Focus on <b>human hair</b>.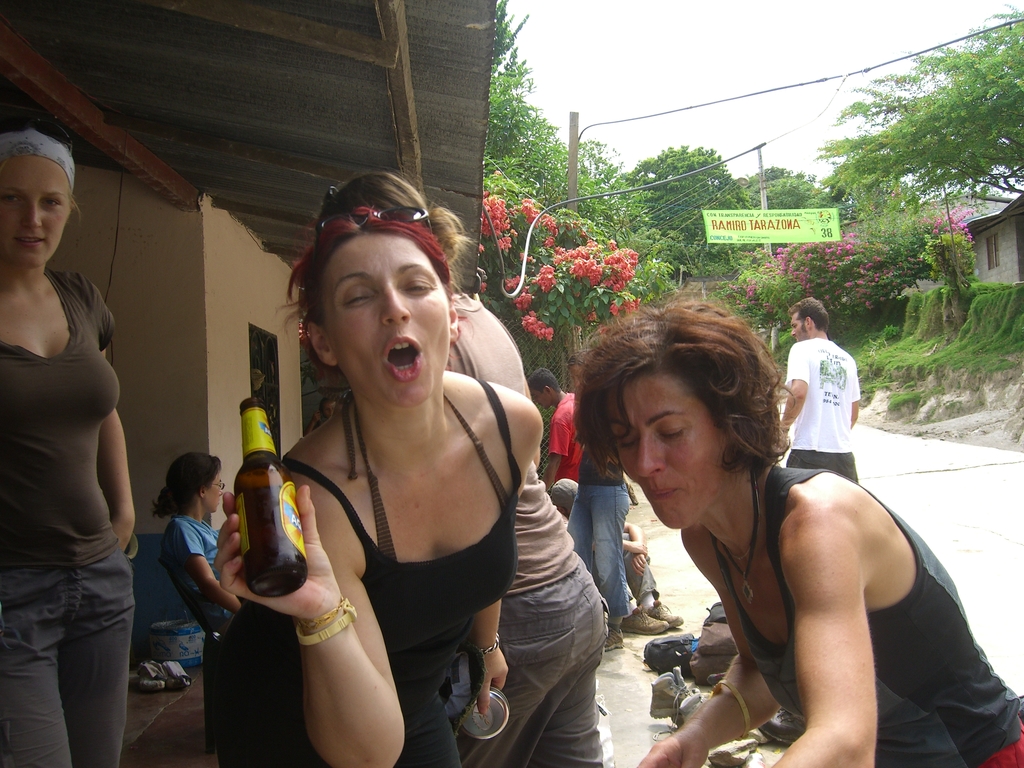
Focused at detection(63, 147, 80, 221).
